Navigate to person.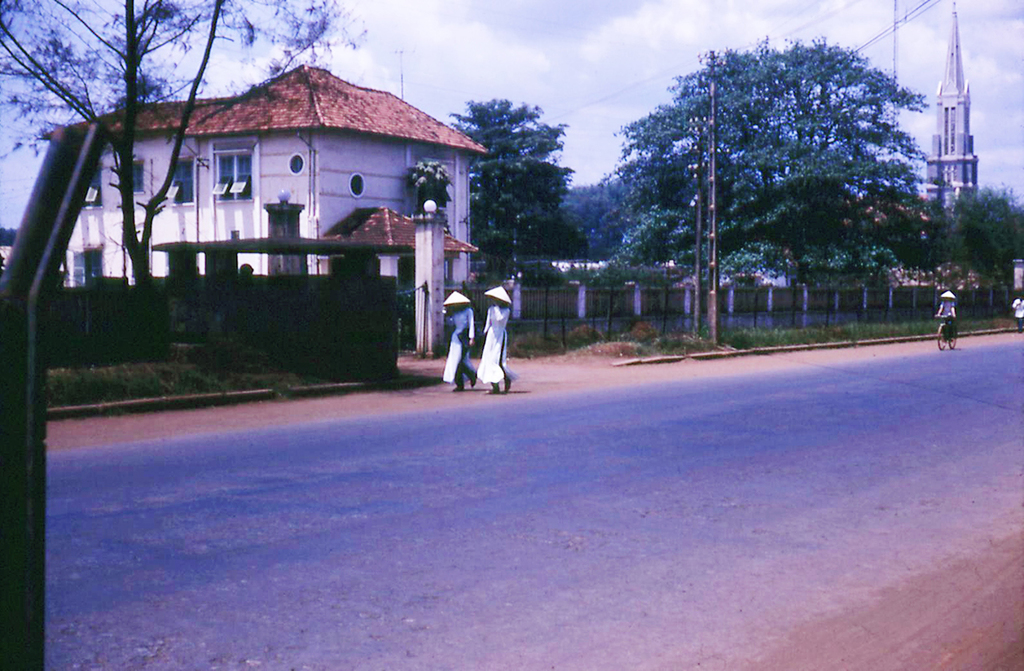
Navigation target: <bbox>938, 292, 957, 345</bbox>.
